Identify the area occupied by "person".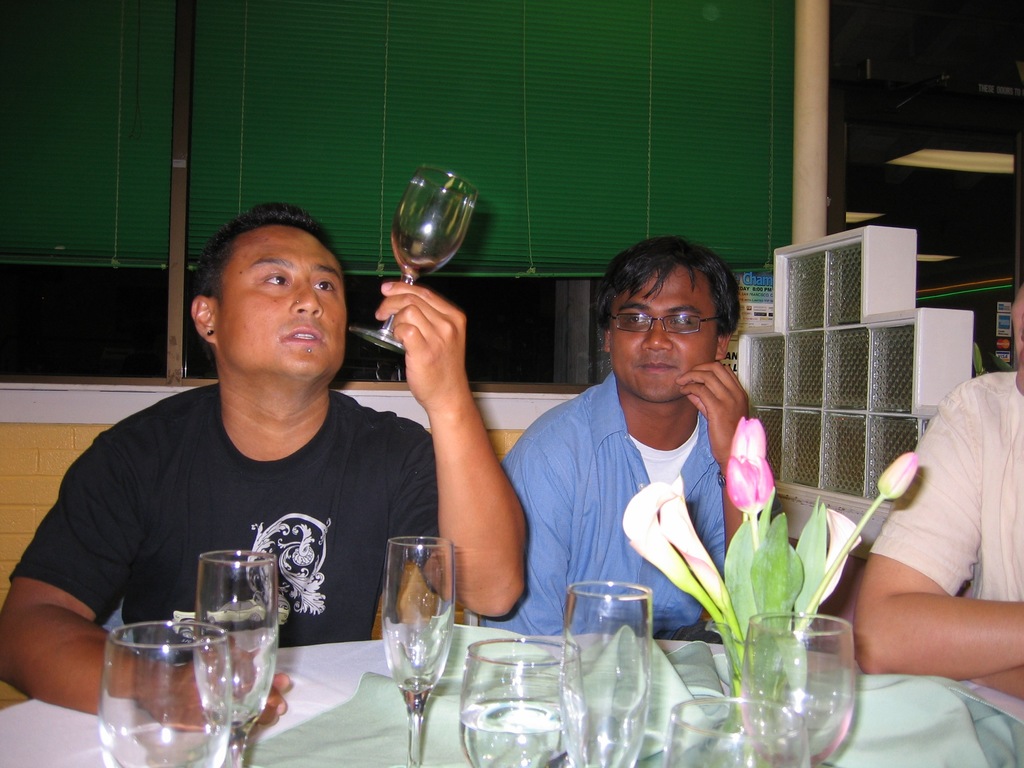
Area: <bbox>0, 202, 531, 740</bbox>.
